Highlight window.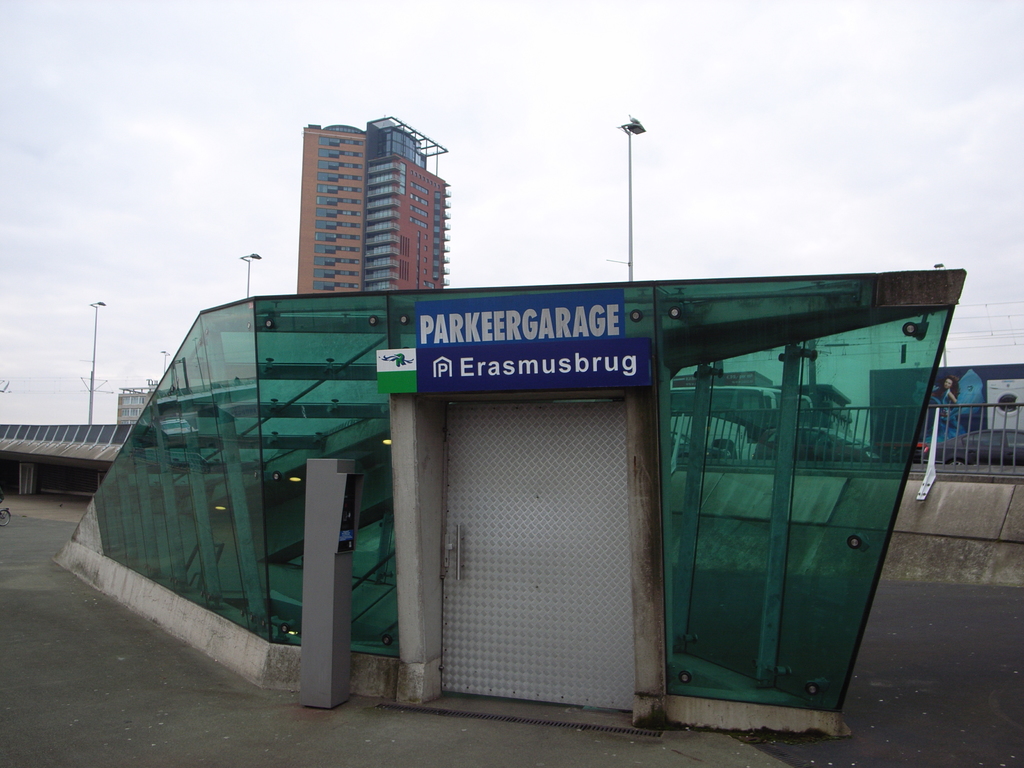
Highlighted region: 321/162/340/169.
